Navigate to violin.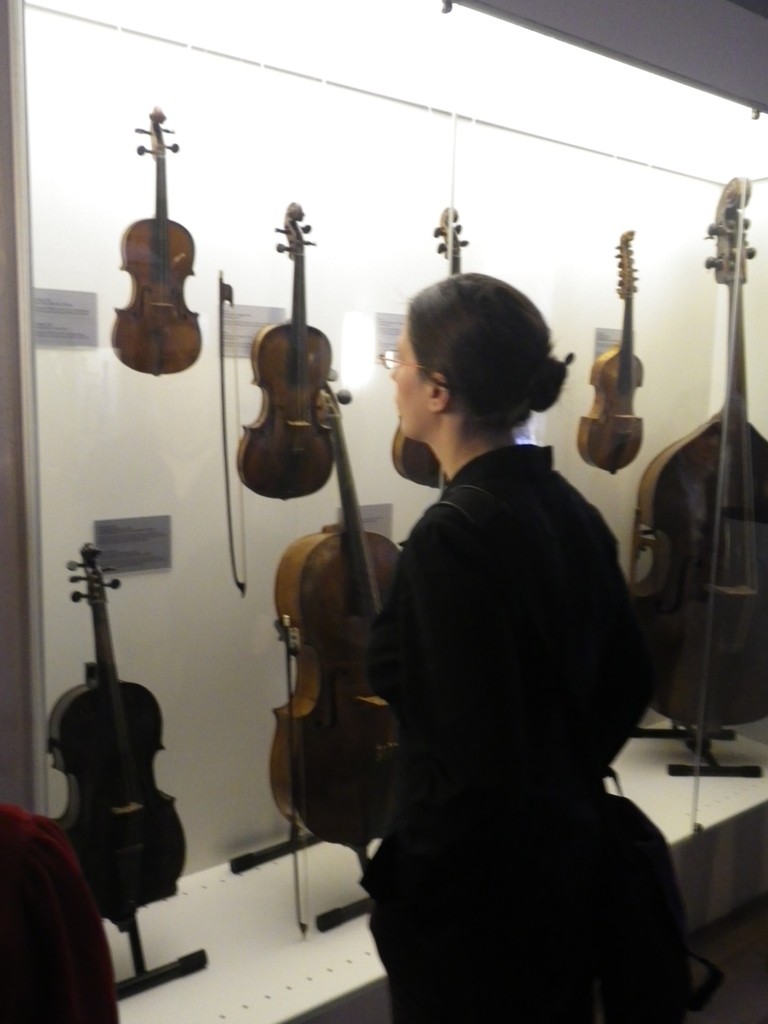
Navigation target: [x1=55, y1=540, x2=190, y2=926].
